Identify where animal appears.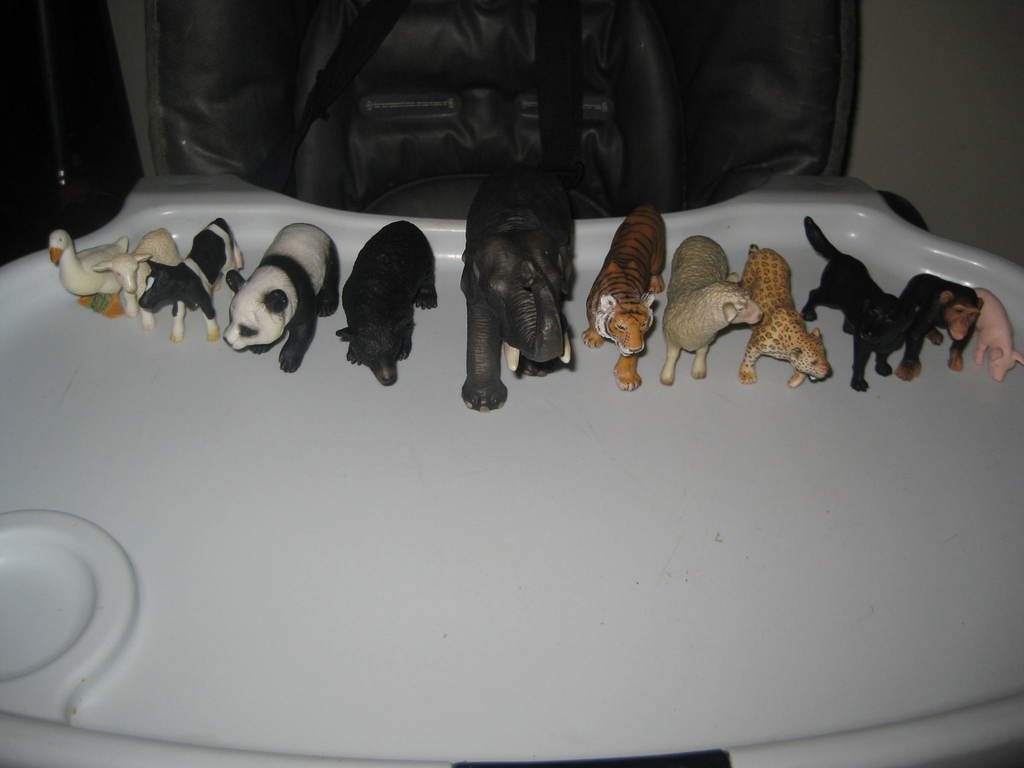
Appears at {"left": 801, "top": 214, "right": 916, "bottom": 394}.
